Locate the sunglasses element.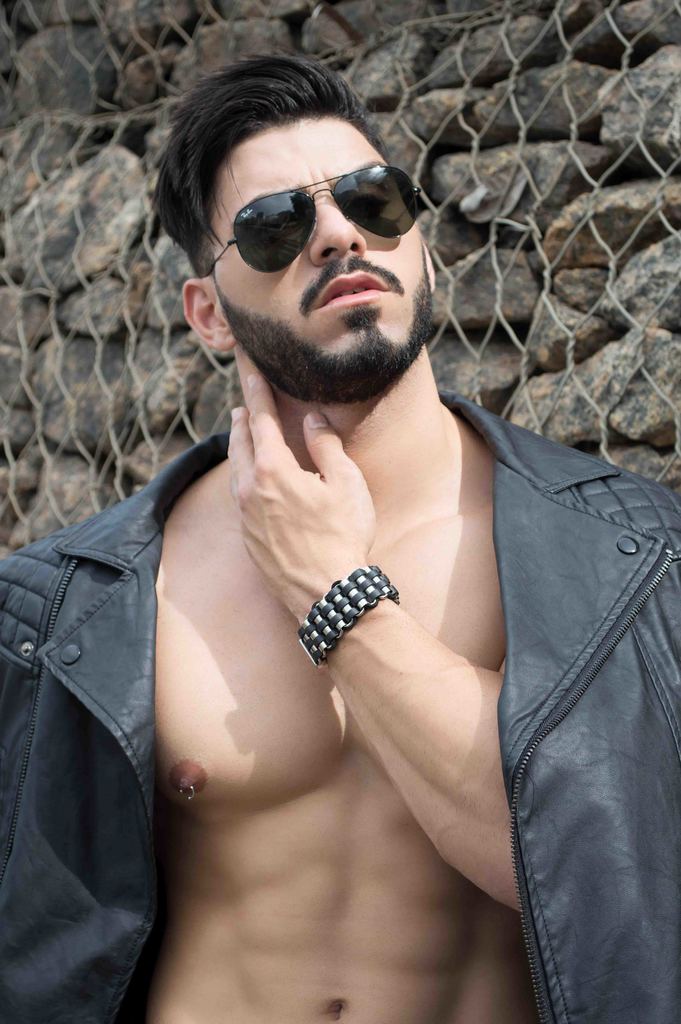
Element bbox: x1=208, y1=167, x2=420, y2=276.
